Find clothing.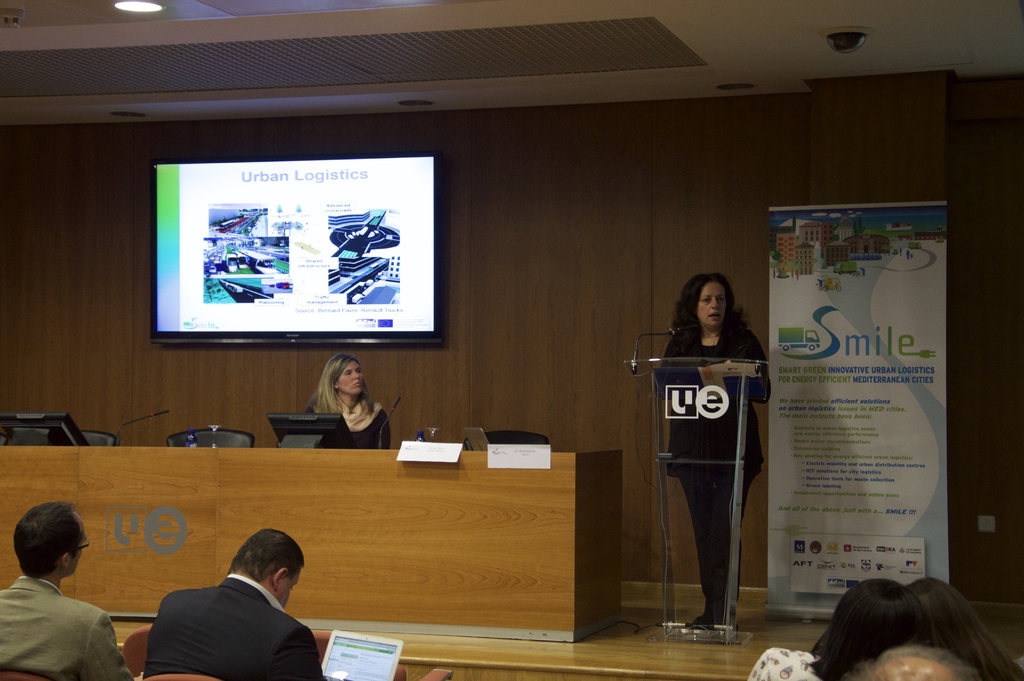
bbox=(652, 301, 785, 625).
